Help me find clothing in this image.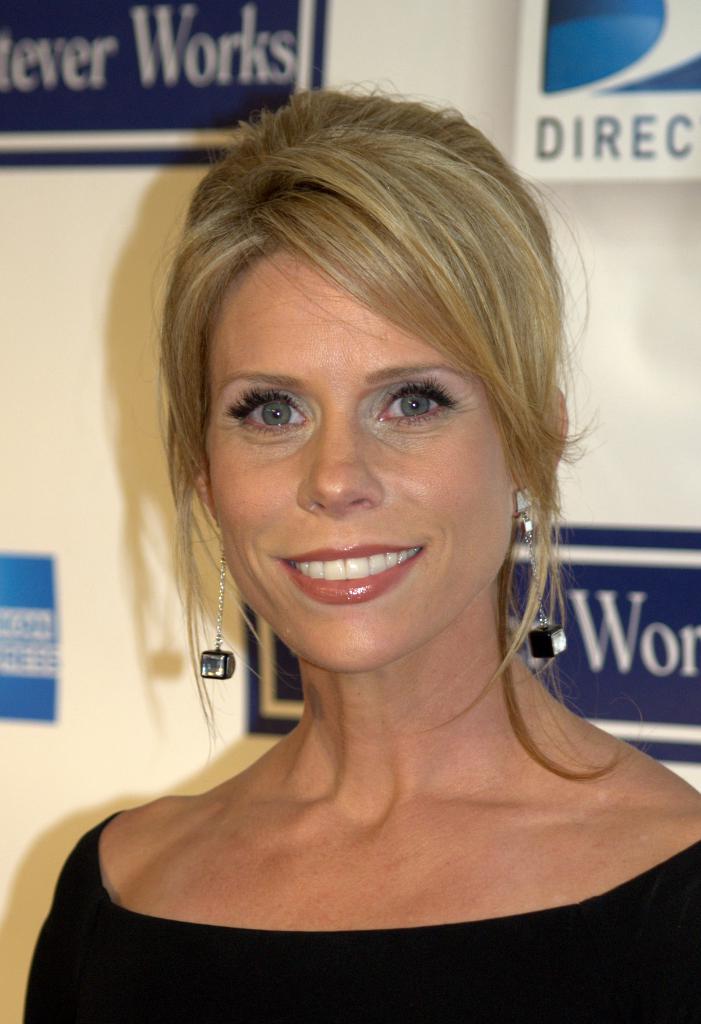
Found it: bbox(0, 813, 700, 1023).
